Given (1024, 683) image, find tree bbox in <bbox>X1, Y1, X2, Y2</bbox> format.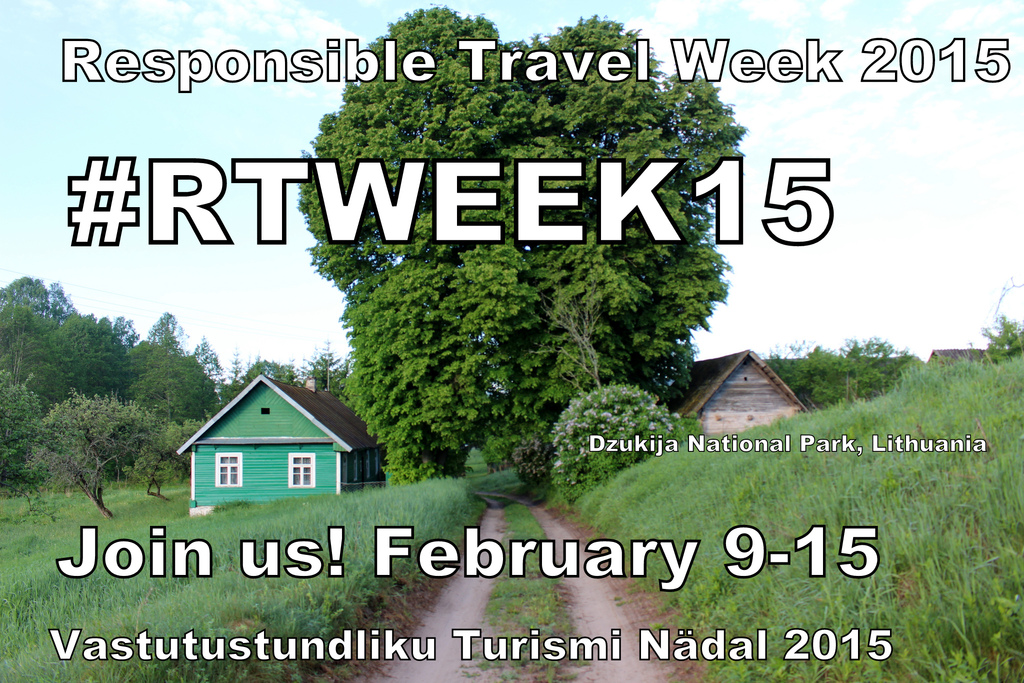
<bbox>116, 311, 141, 351</bbox>.
